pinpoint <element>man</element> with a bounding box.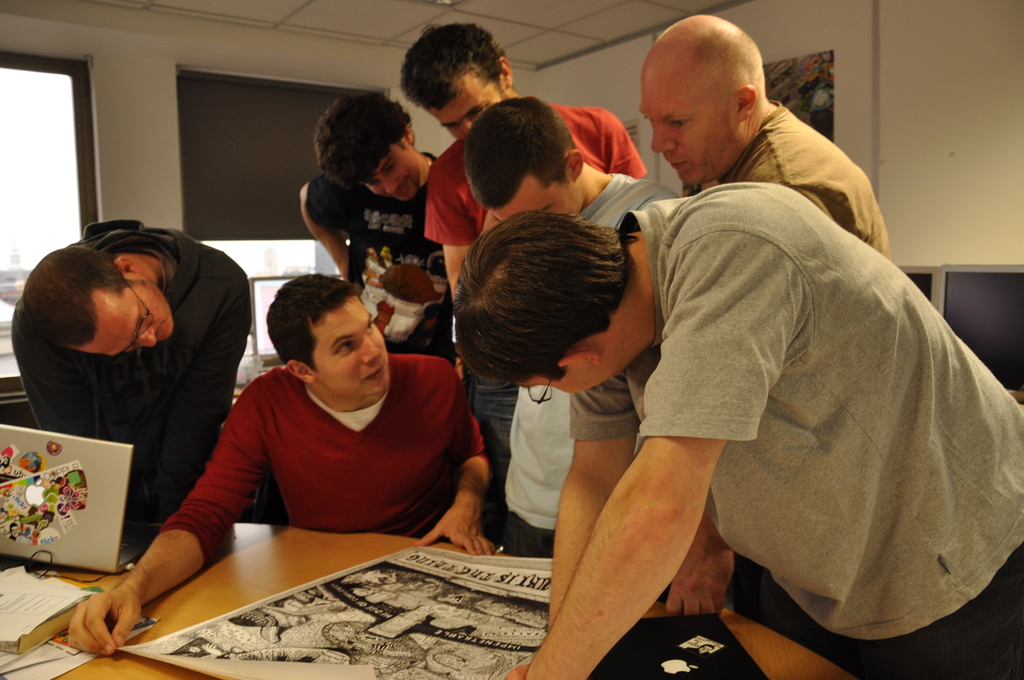
crop(106, 276, 513, 603).
